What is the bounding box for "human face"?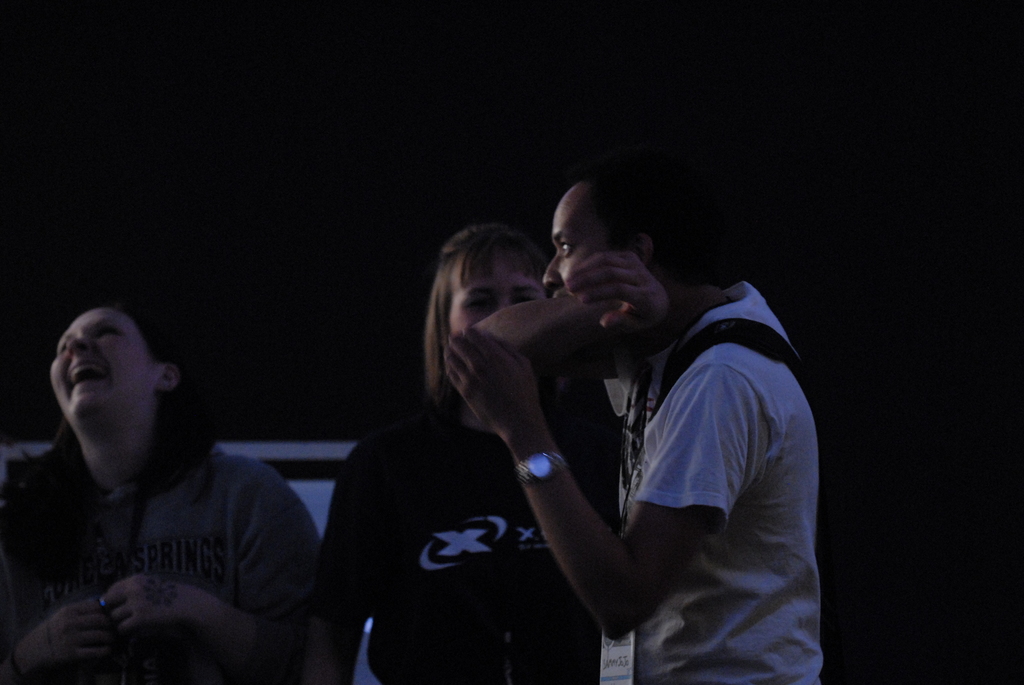
44 300 155 437.
